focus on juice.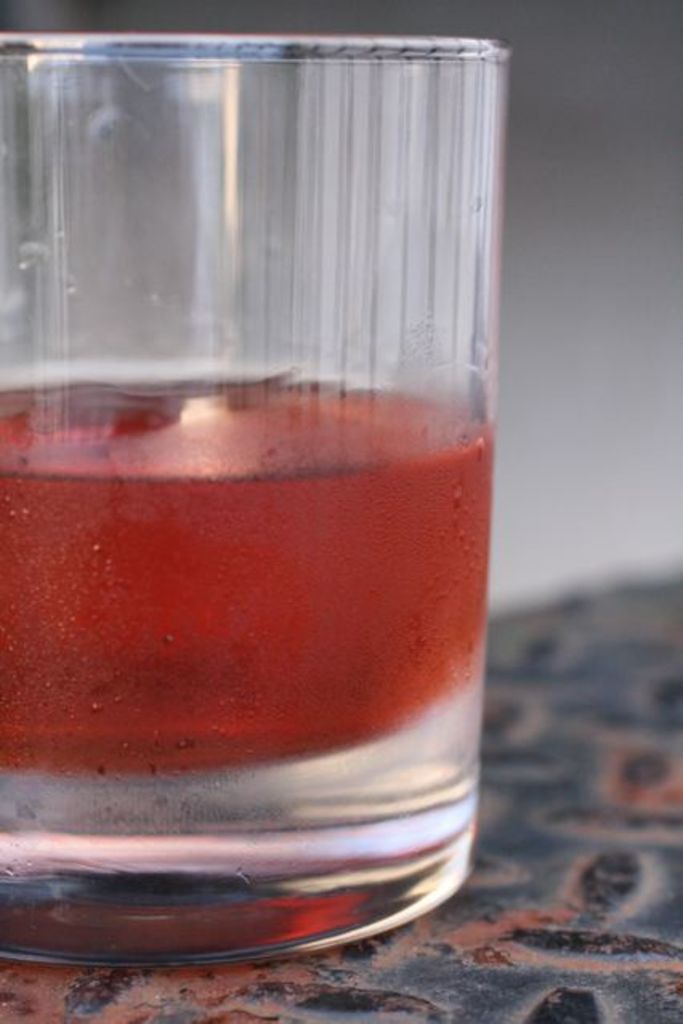
Focused at 21:394:529:820.
